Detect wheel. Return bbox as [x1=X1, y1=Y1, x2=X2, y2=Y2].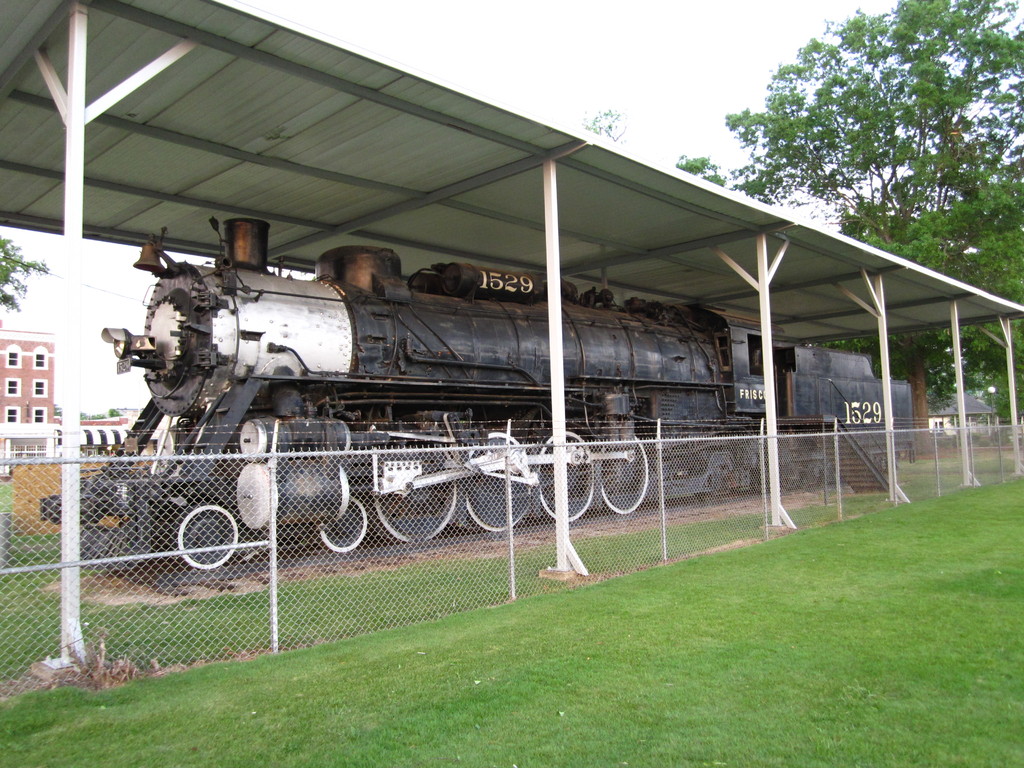
[x1=461, y1=431, x2=534, y2=534].
